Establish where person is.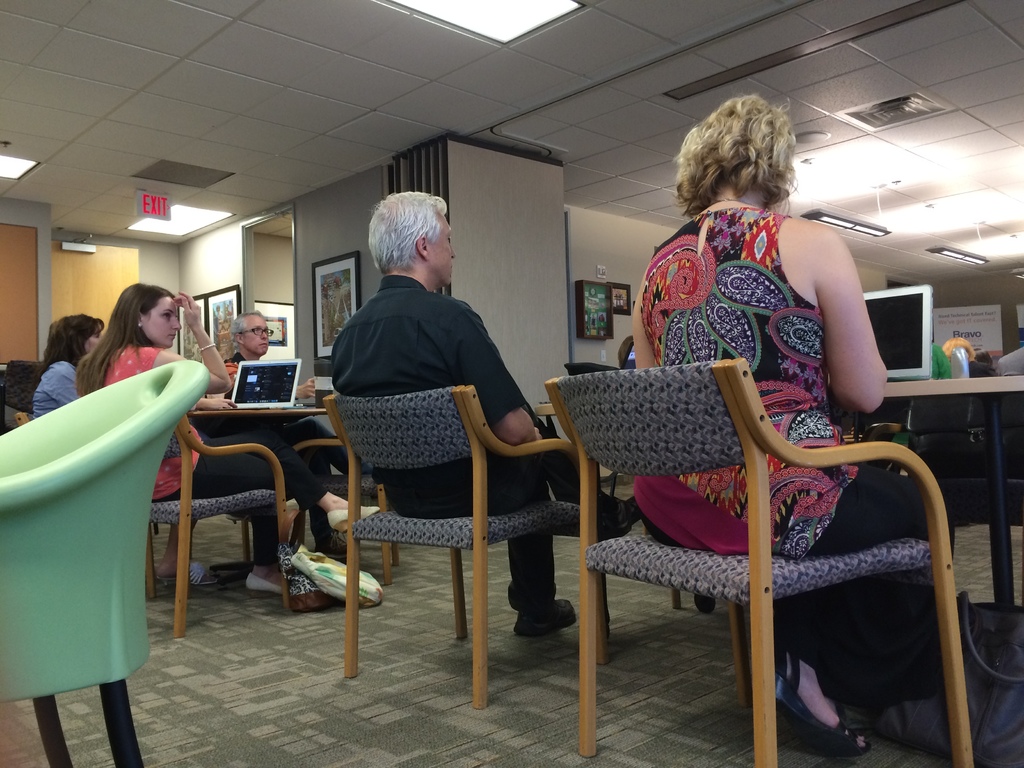
Established at <bbox>214, 310, 379, 552</bbox>.
